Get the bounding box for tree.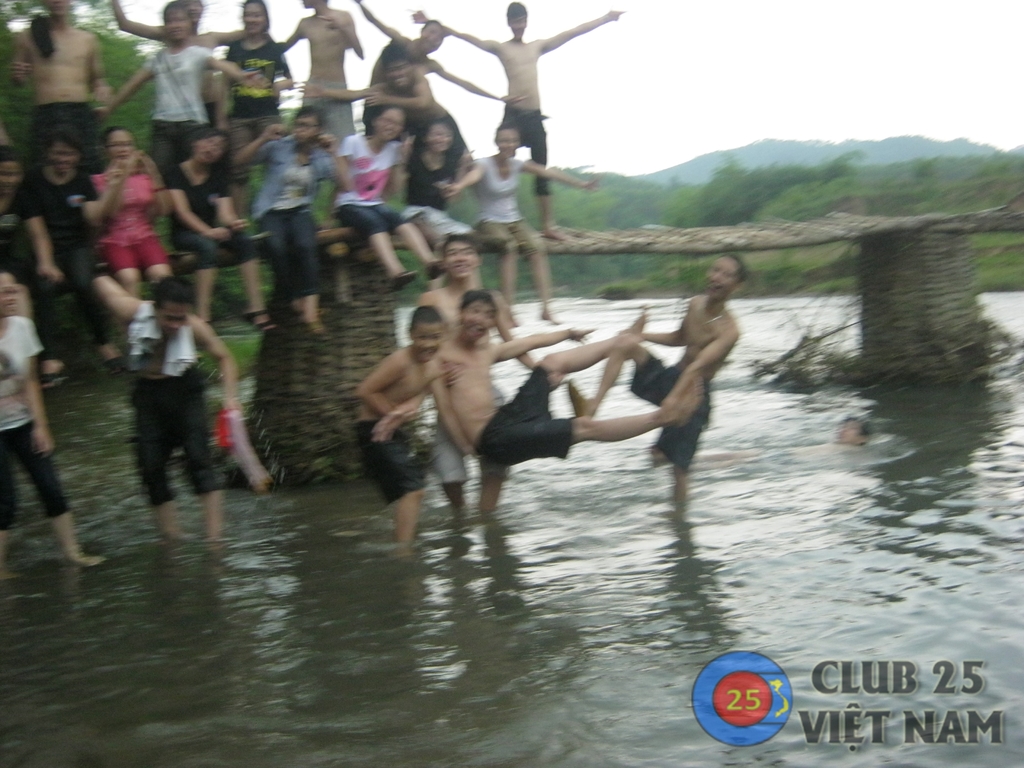
Rect(678, 155, 852, 232).
